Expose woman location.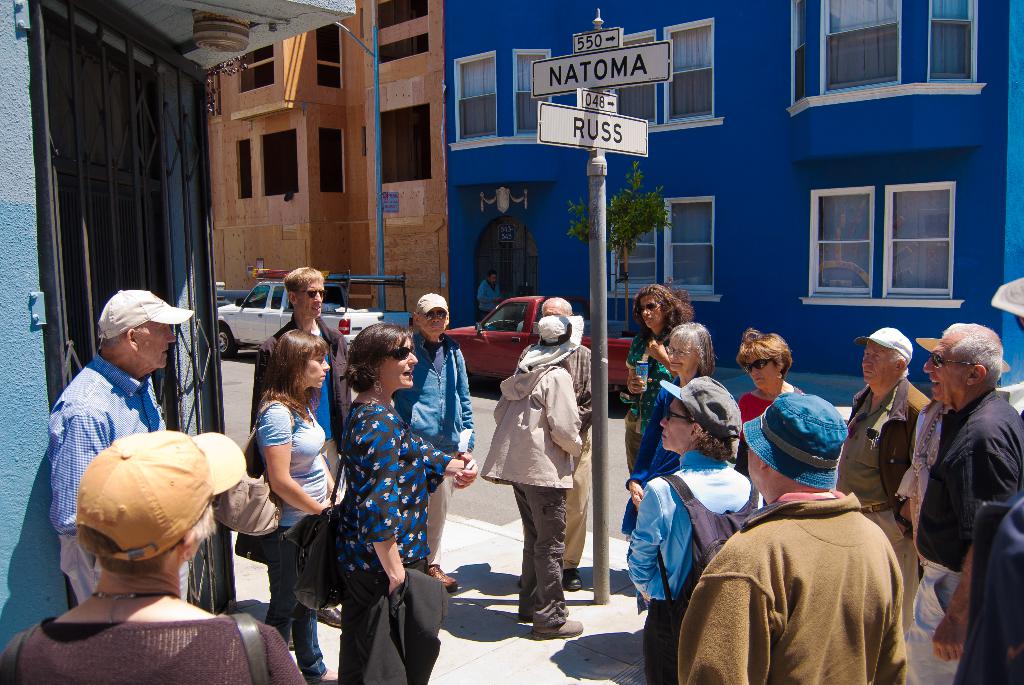
Exposed at bbox=[624, 280, 692, 473].
